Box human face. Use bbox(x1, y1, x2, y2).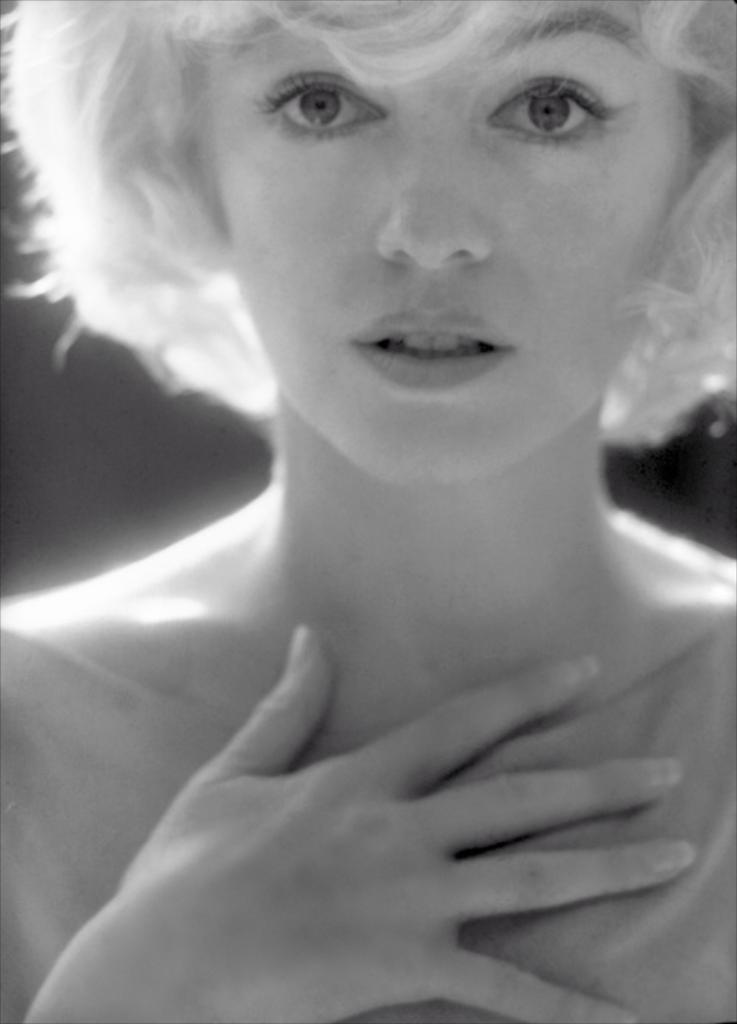
bbox(159, 0, 712, 480).
